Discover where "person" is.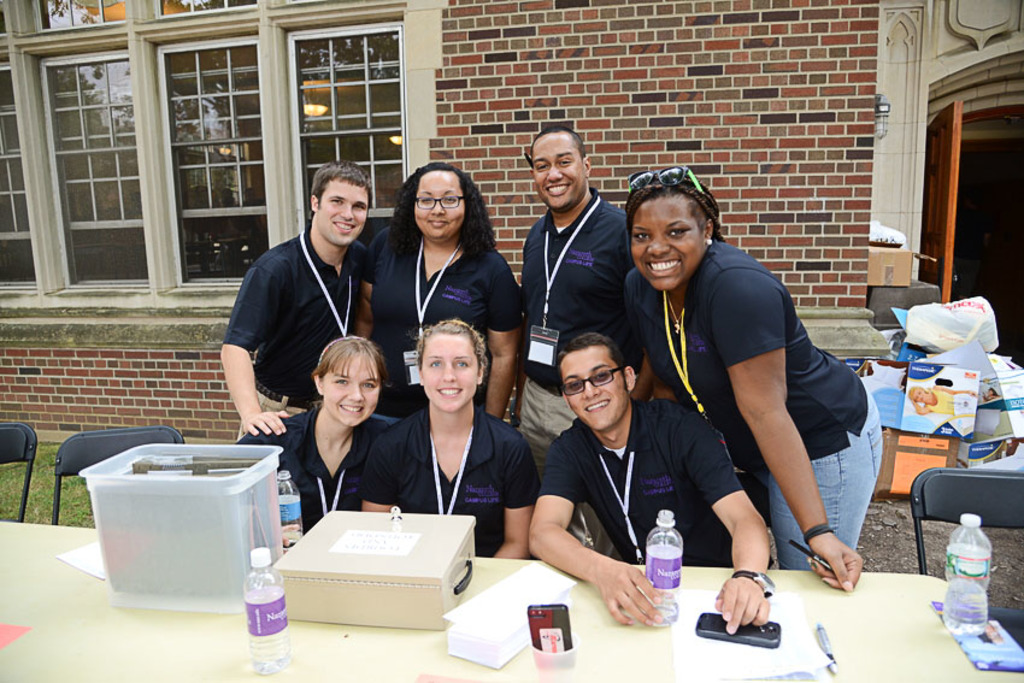
Discovered at BBox(363, 317, 545, 560).
